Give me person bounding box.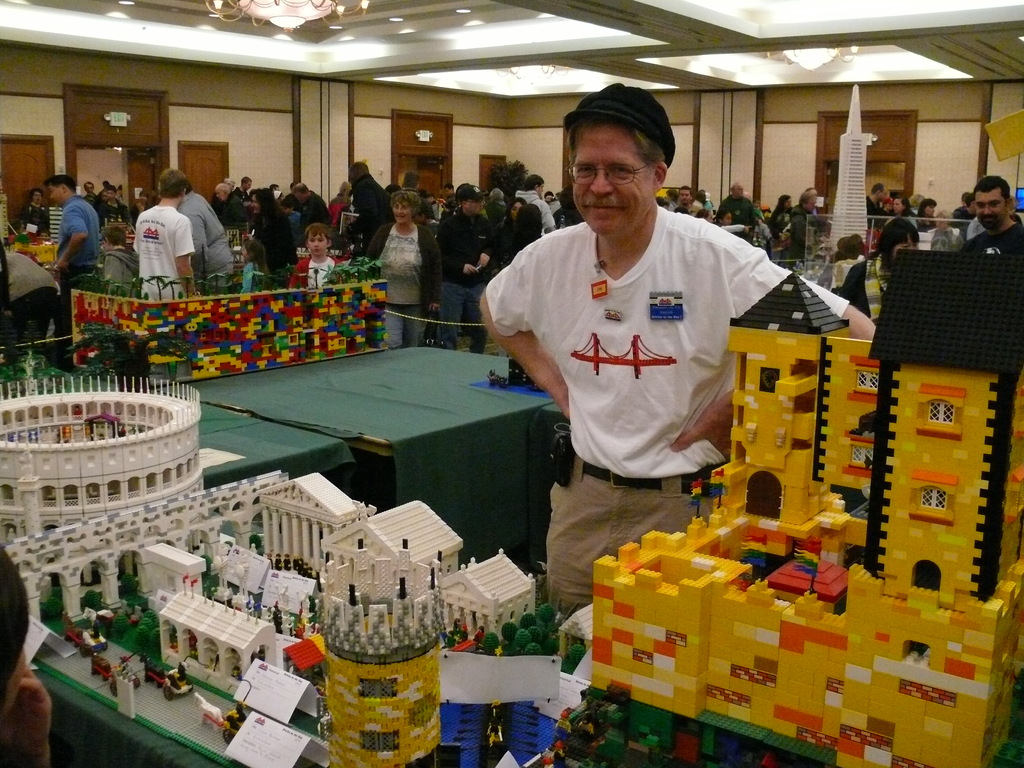
rect(475, 624, 485, 641).
